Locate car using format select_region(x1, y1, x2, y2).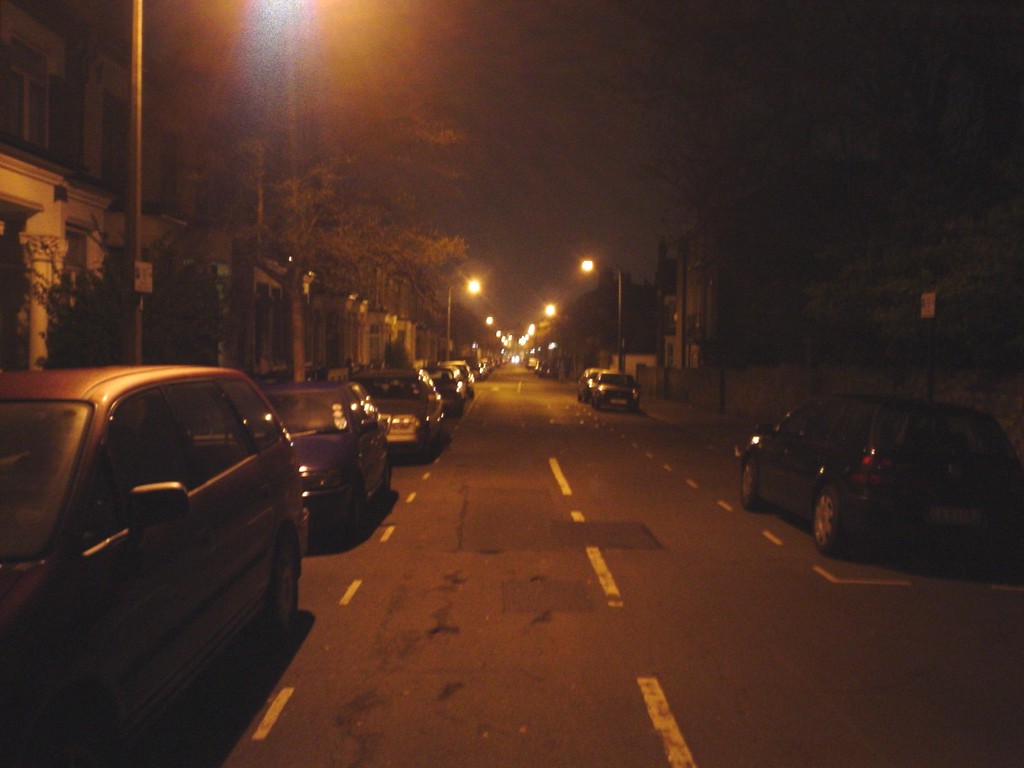
select_region(265, 381, 396, 541).
